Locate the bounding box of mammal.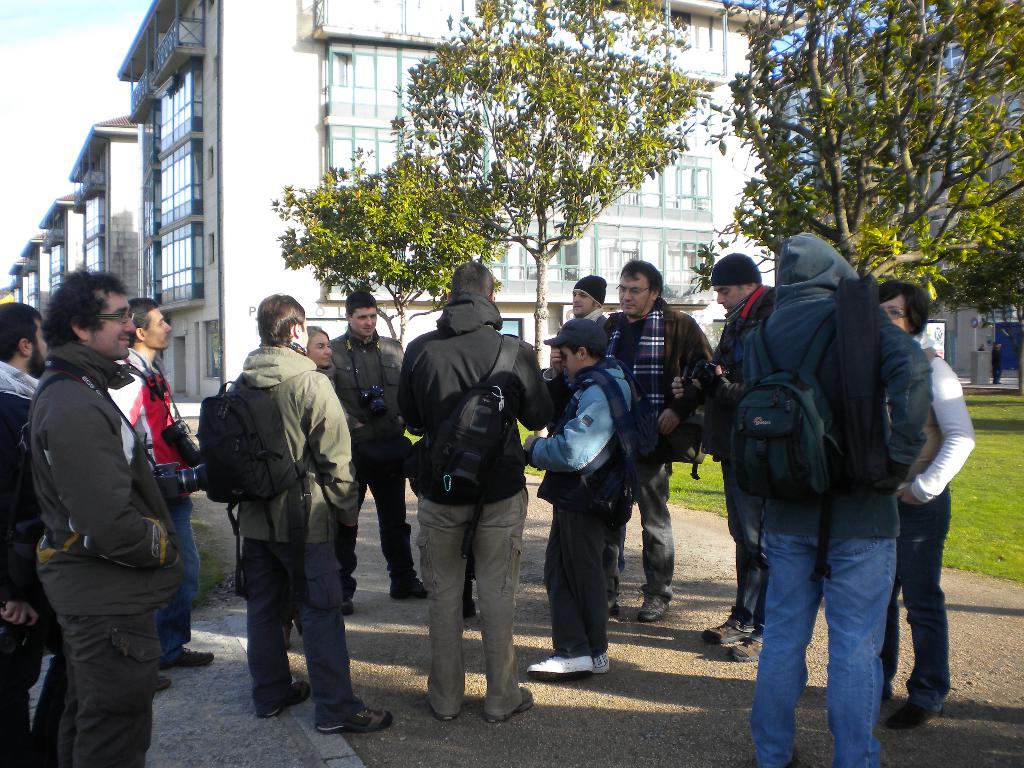
Bounding box: 573, 270, 610, 614.
